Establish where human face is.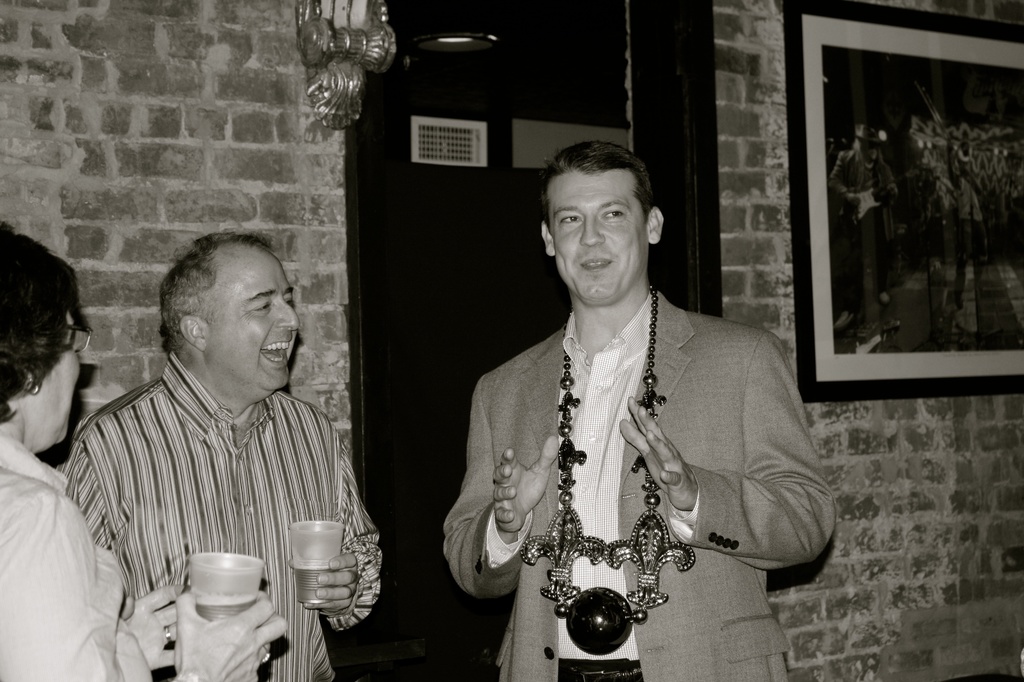
Established at bbox(210, 249, 299, 389).
